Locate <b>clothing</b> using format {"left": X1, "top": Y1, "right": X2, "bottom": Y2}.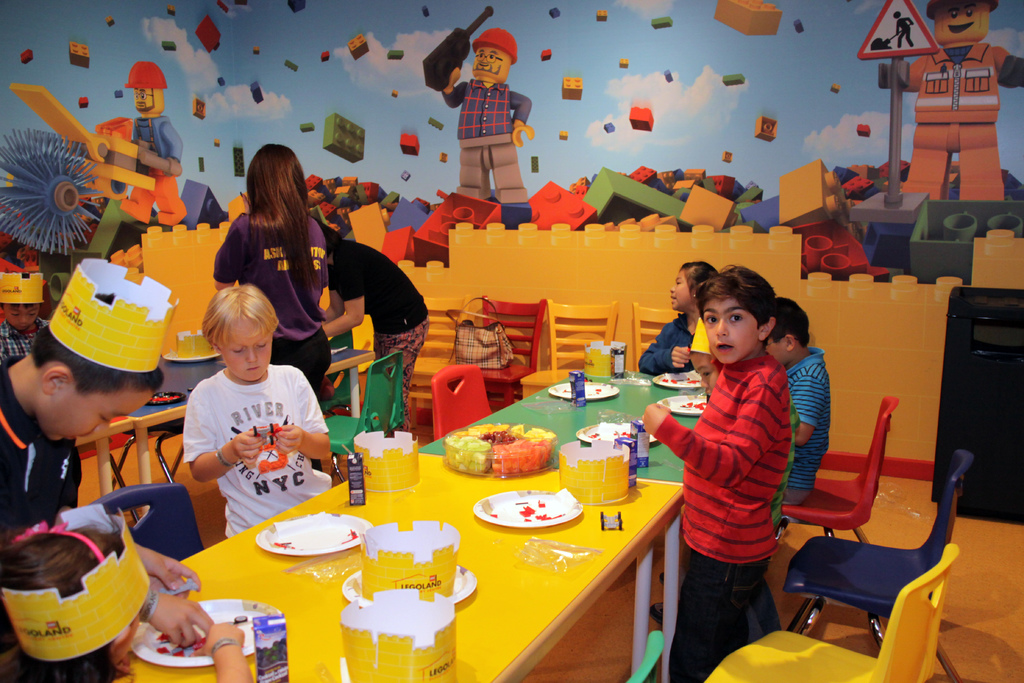
{"left": 782, "top": 347, "right": 833, "bottom": 506}.
